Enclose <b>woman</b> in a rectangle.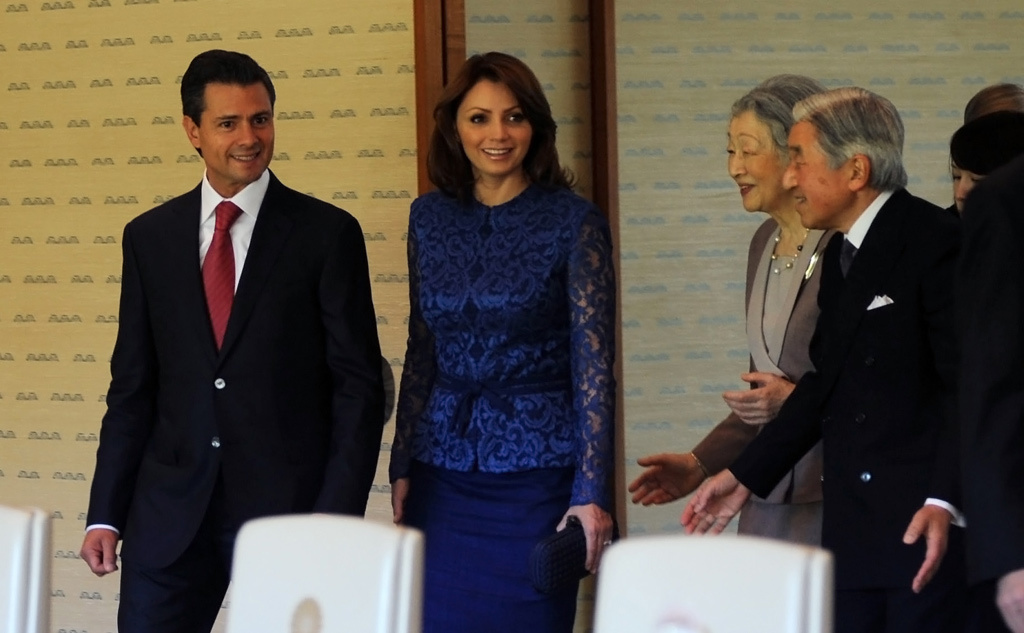
select_region(630, 77, 825, 550).
